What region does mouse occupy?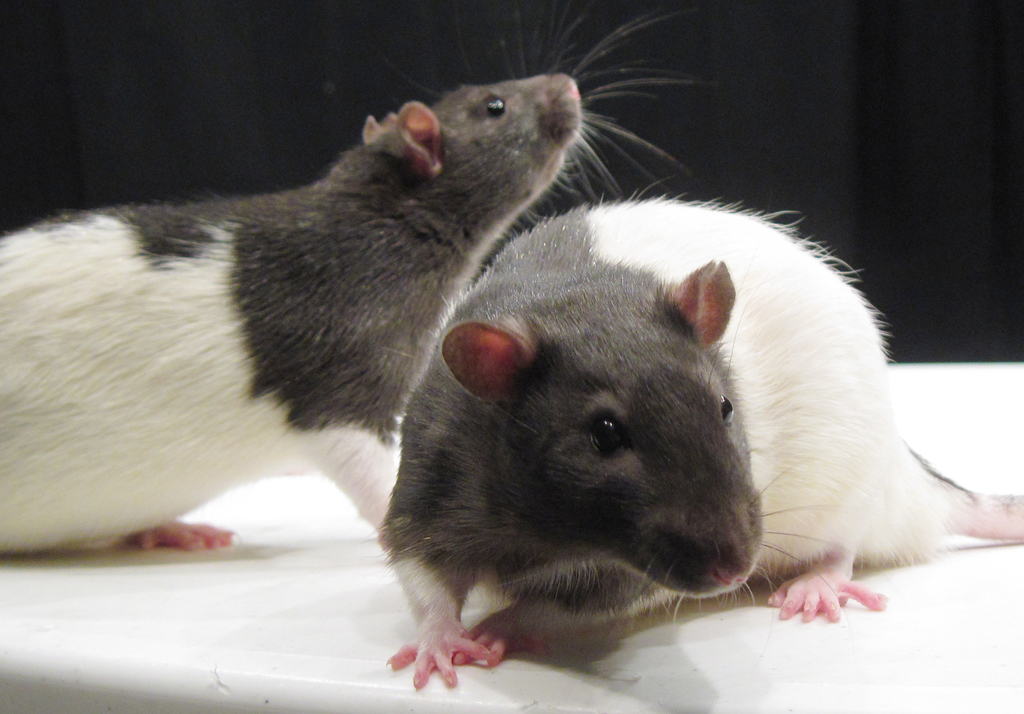
[left=2, top=1, right=721, bottom=551].
